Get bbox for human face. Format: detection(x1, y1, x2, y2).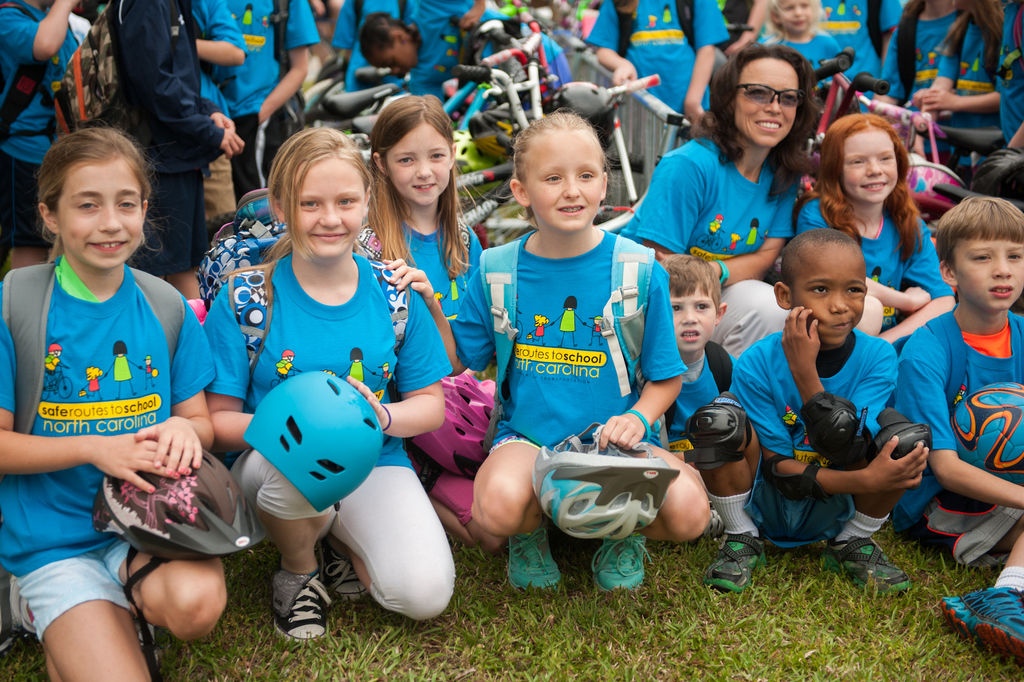
detection(844, 133, 899, 203).
